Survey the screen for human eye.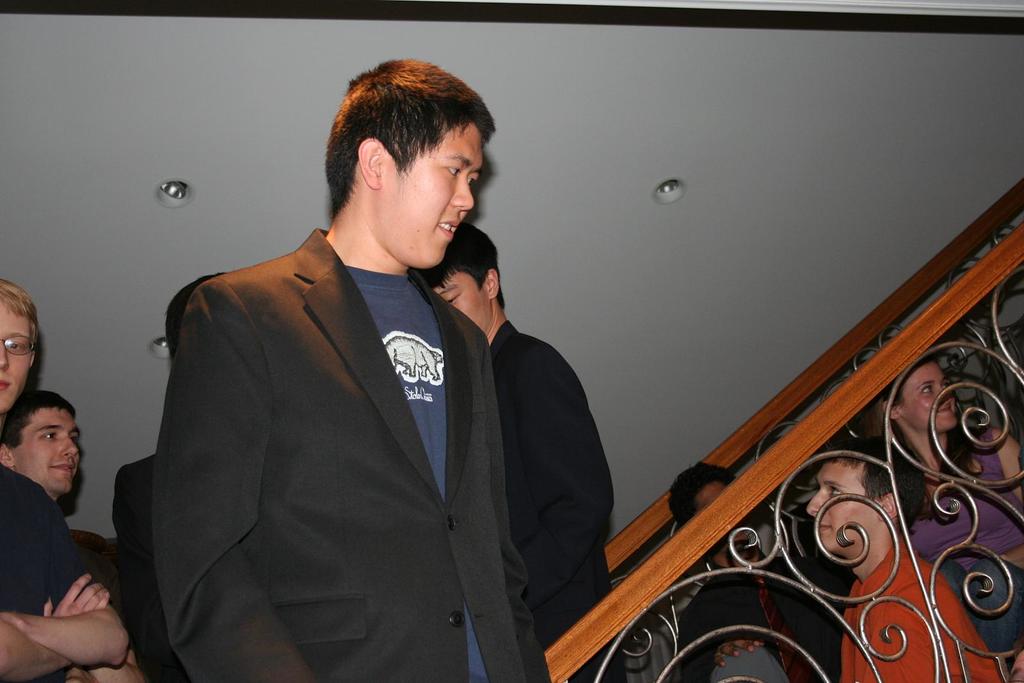
Survey found: bbox=(39, 431, 58, 440).
